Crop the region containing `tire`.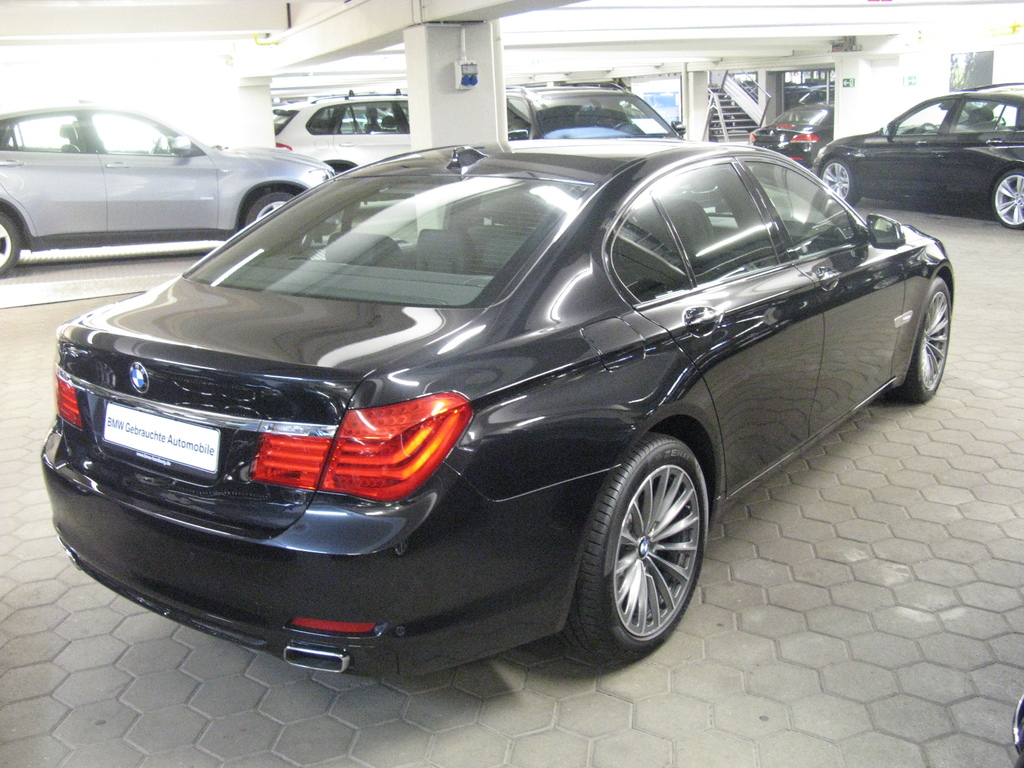
Crop region: bbox(991, 168, 1023, 228).
